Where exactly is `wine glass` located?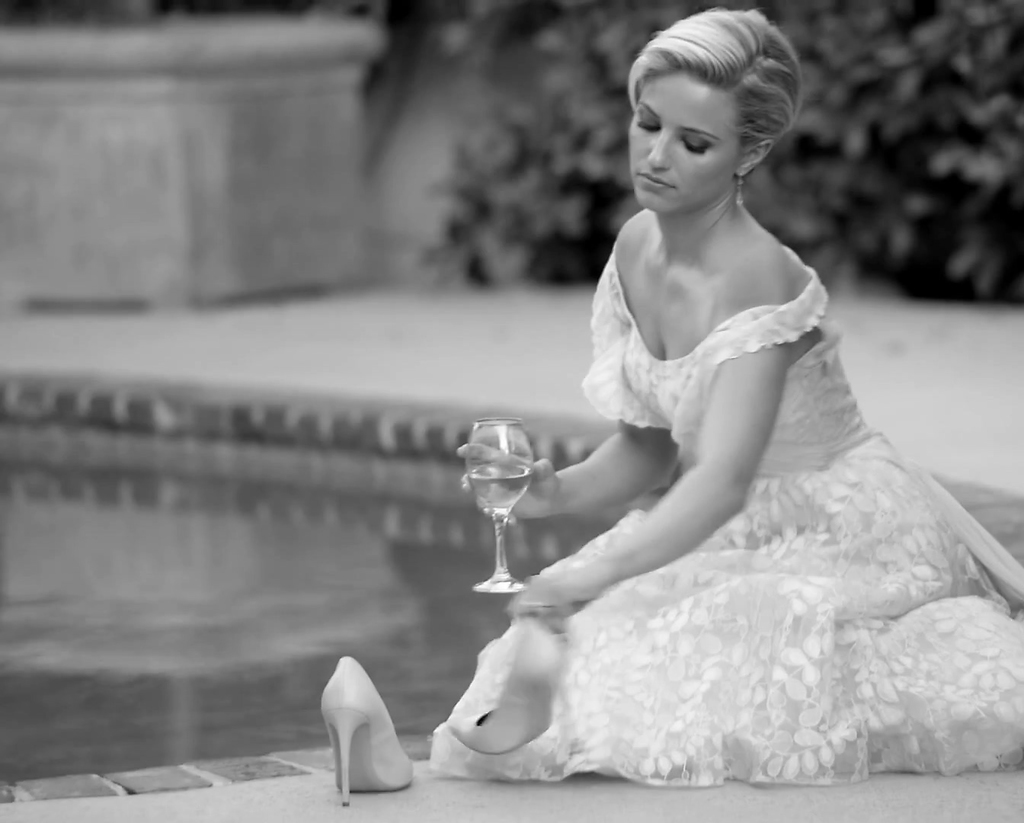
Its bounding box is [x1=471, y1=421, x2=528, y2=597].
